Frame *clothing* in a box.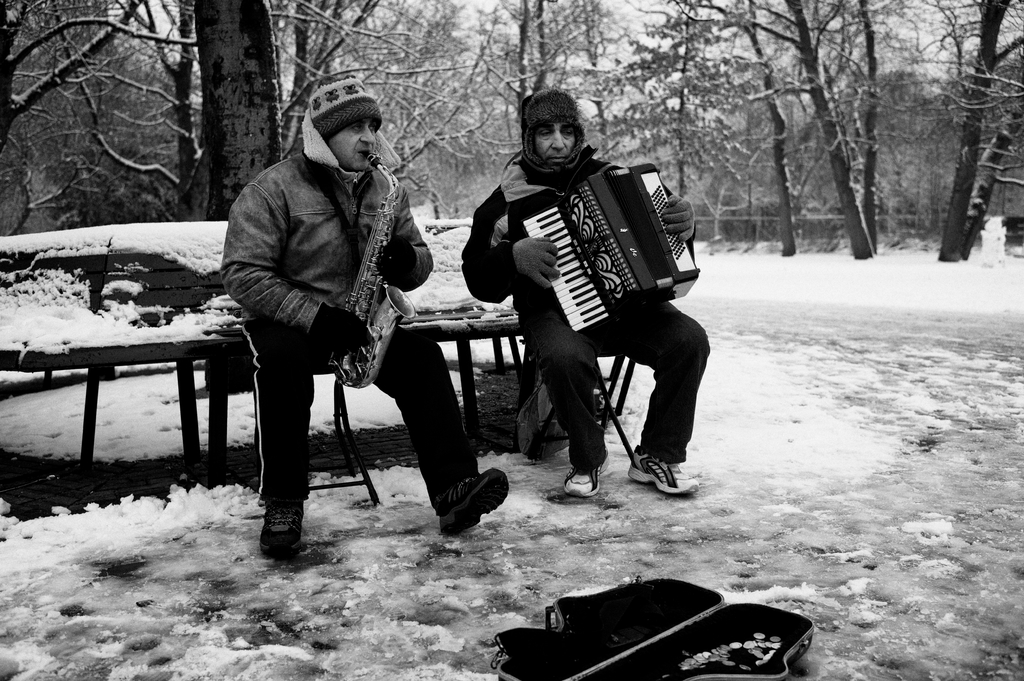
<region>463, 147, 698, 466</region>.
